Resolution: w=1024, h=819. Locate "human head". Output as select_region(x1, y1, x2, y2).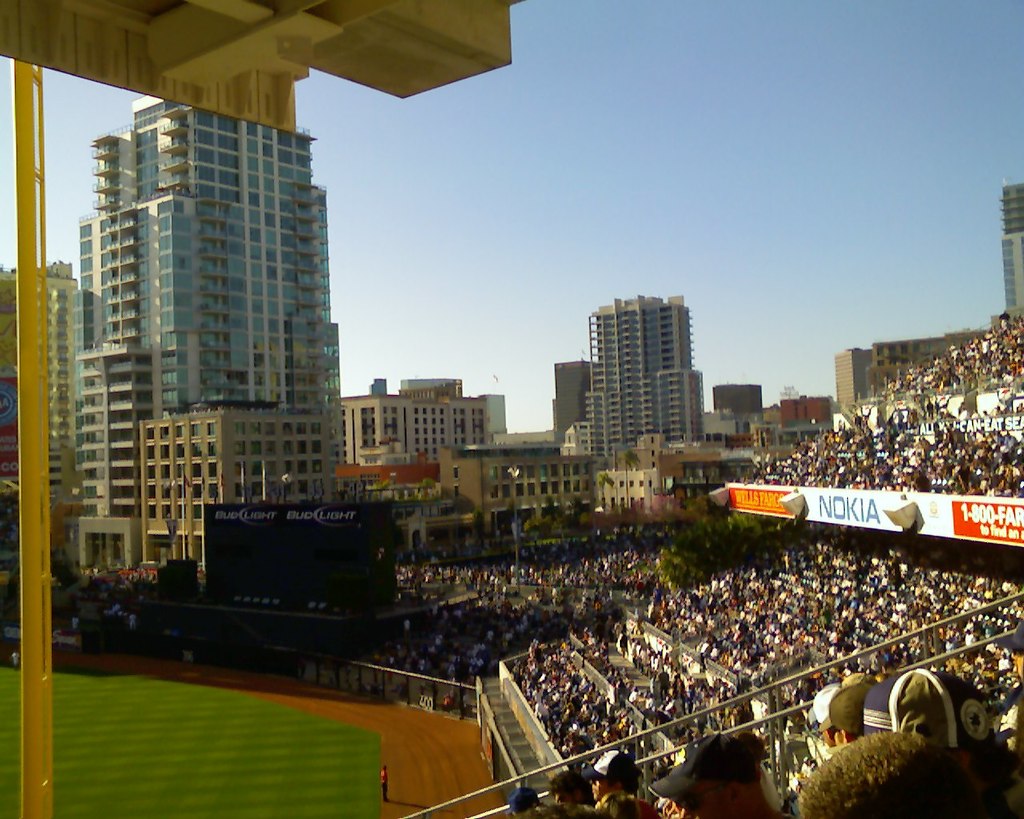
select_region(546, 769, 594, 811).
